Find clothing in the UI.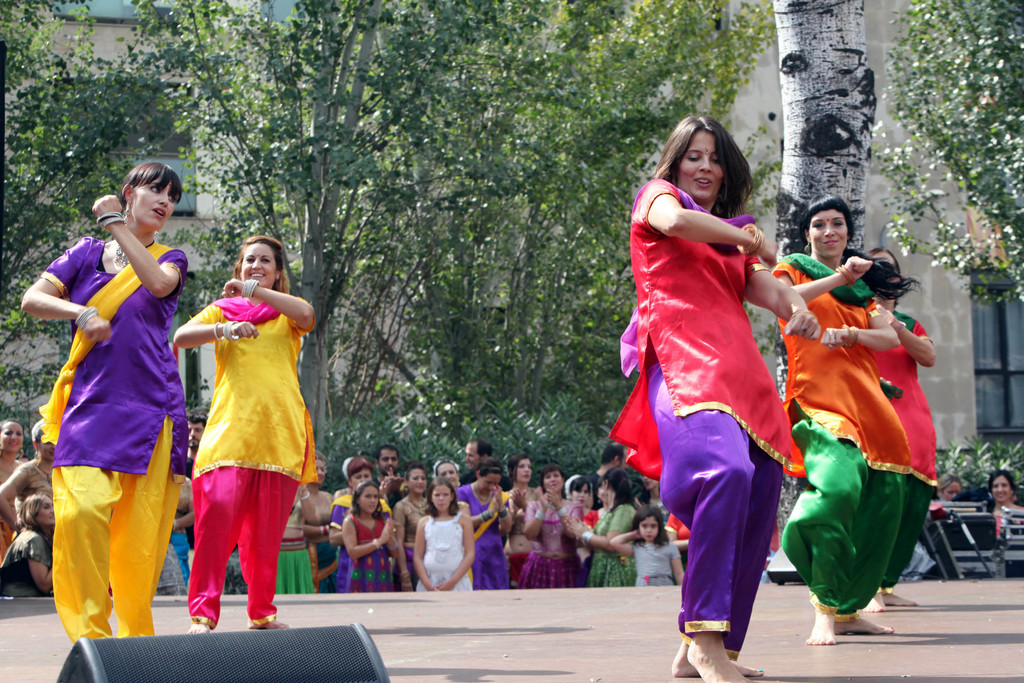
UI element at select_region(152, 539, 177, 597).
